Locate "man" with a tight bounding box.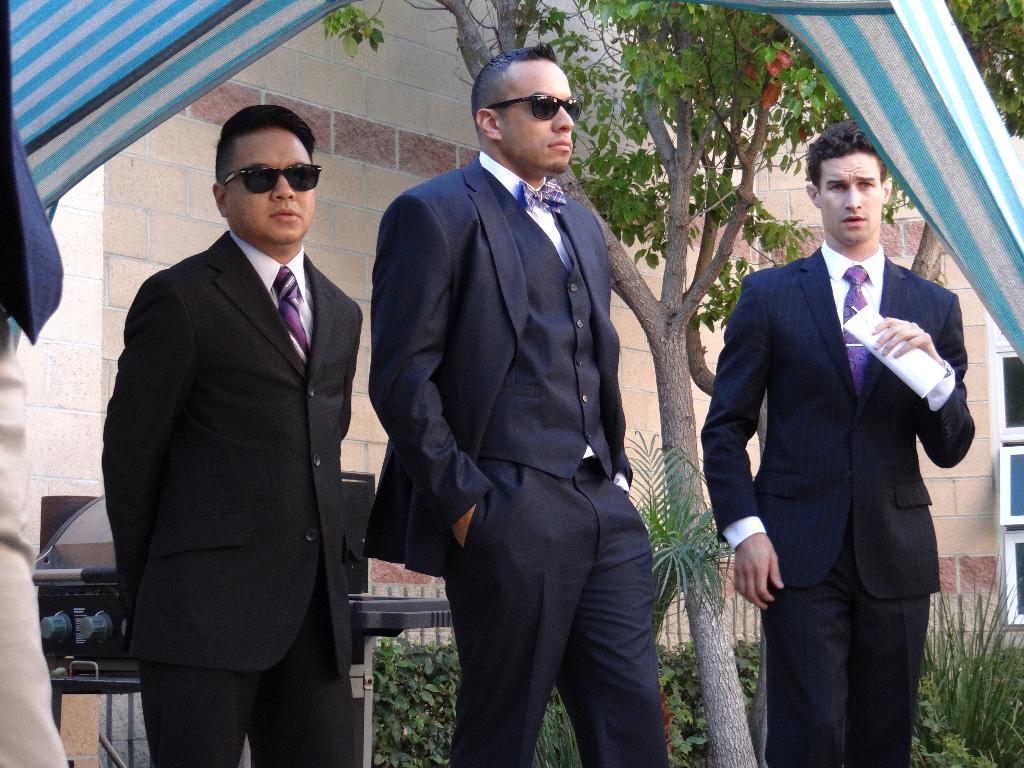
(362, 42, 671, 767).
